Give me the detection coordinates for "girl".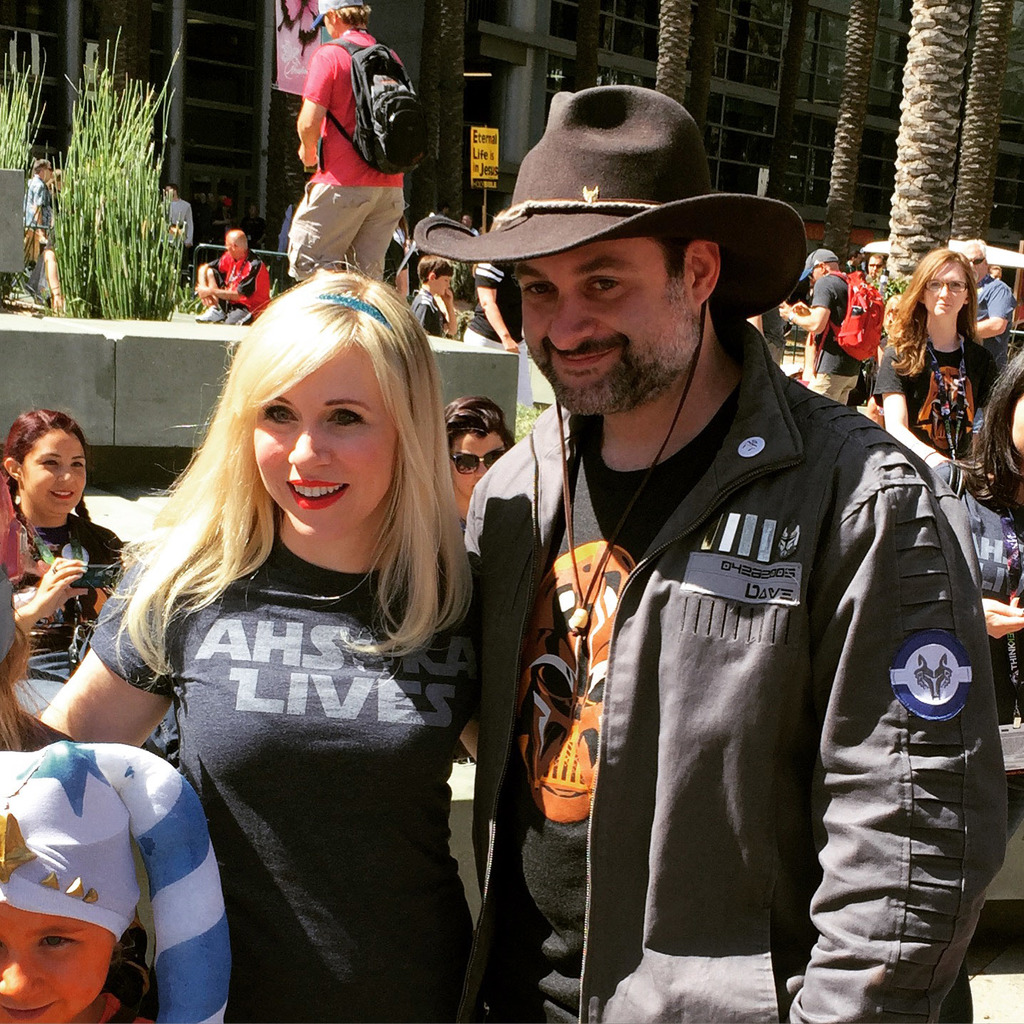
[x1=0, y1=410, x2=126, y2=717].
